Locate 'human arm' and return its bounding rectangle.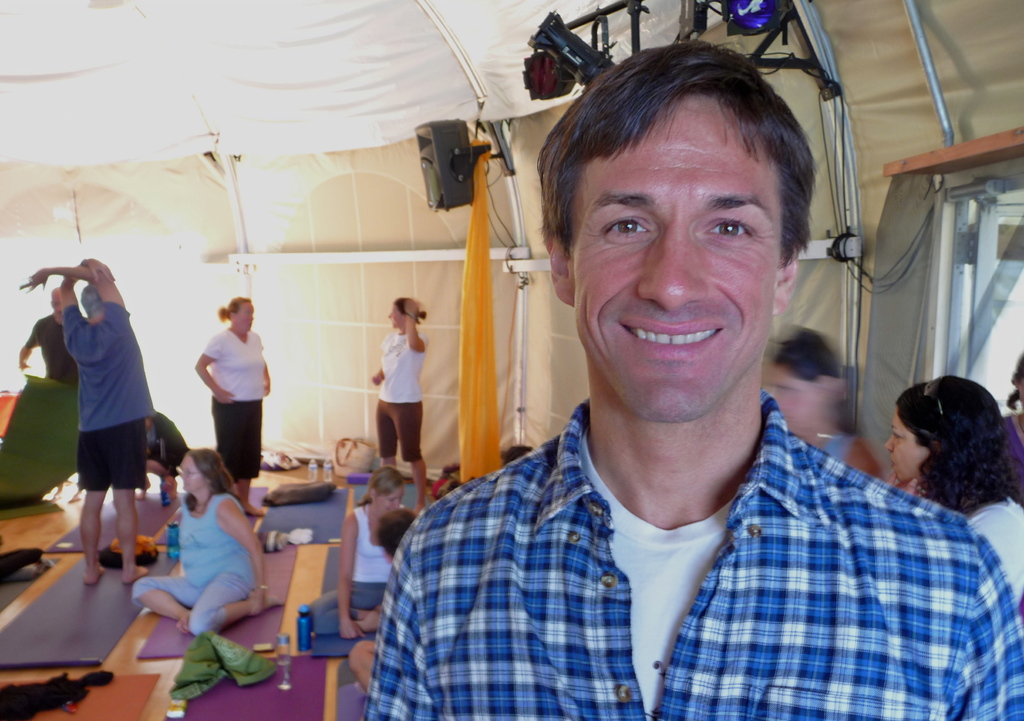
<box>339,511,367,638</box>.
